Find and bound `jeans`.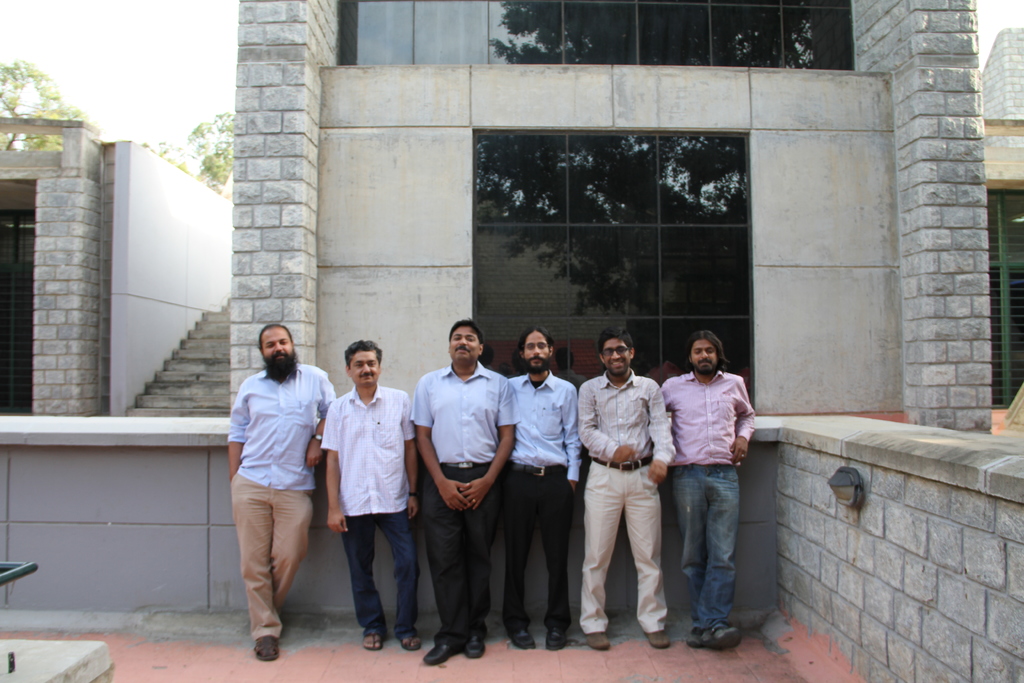
Bound: x1=676 y1=456 x2=764 y2=671.
